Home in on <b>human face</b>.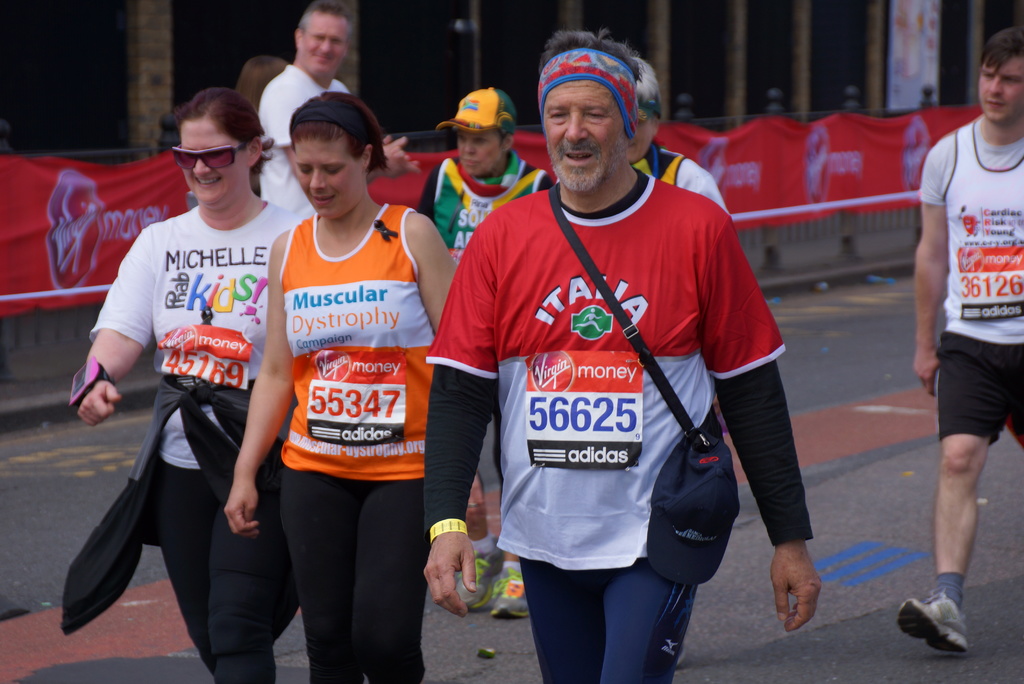
Homed in at detection(627, 109, 652, 163).
